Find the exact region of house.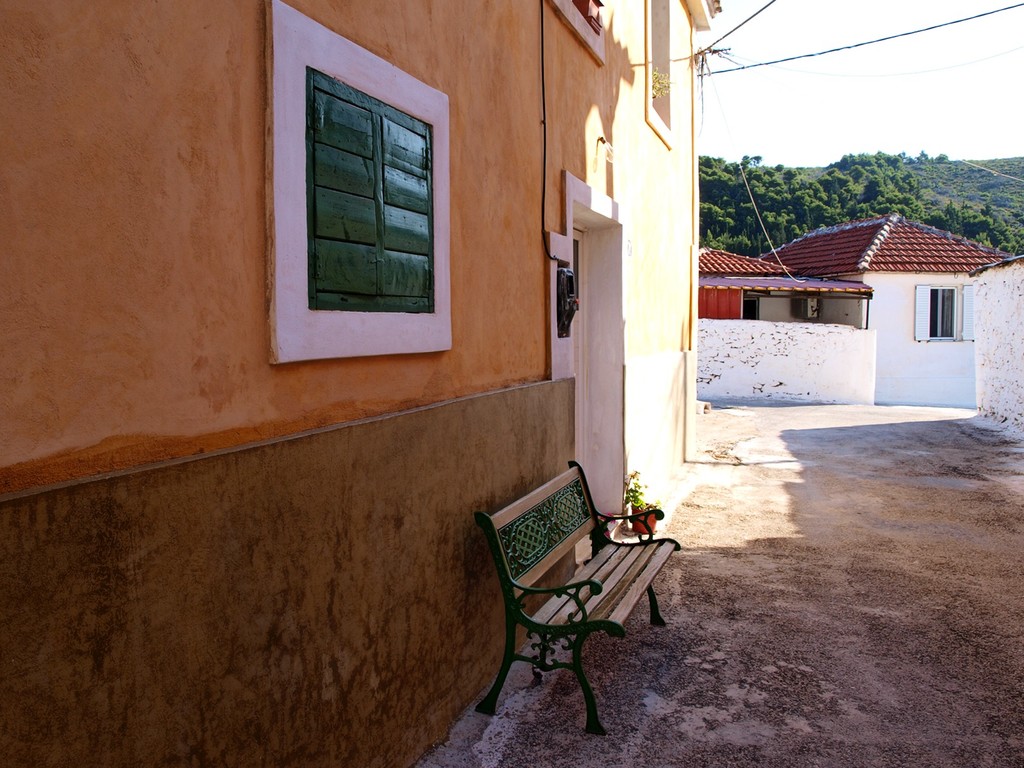
Exact region: detection(687, 246, 870, 322).
